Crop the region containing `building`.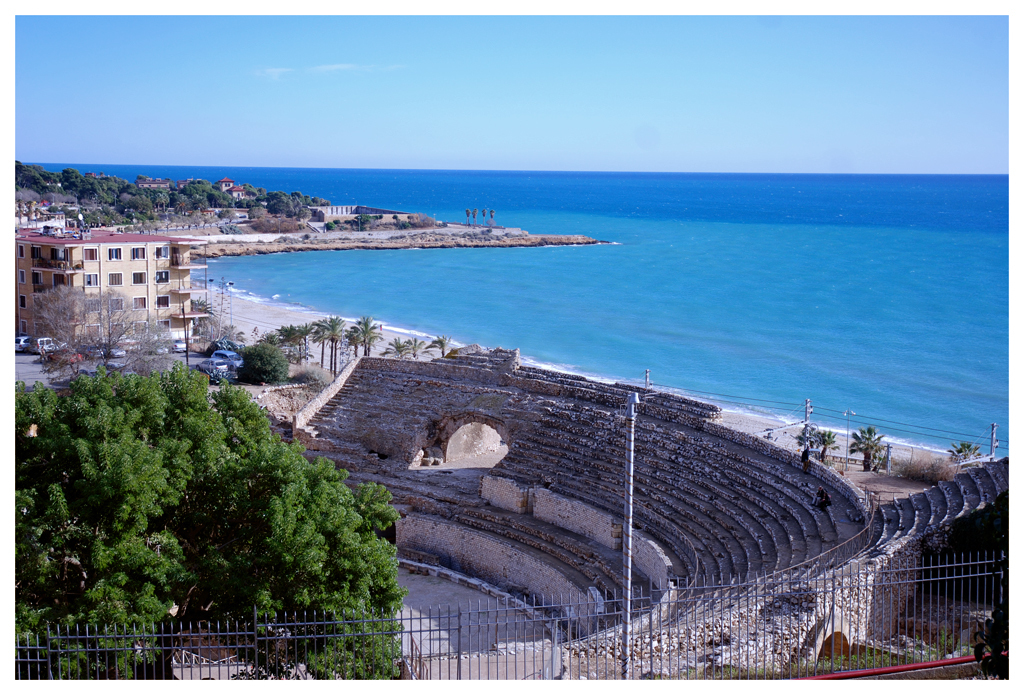
Crop region: (179,177,203,190).
